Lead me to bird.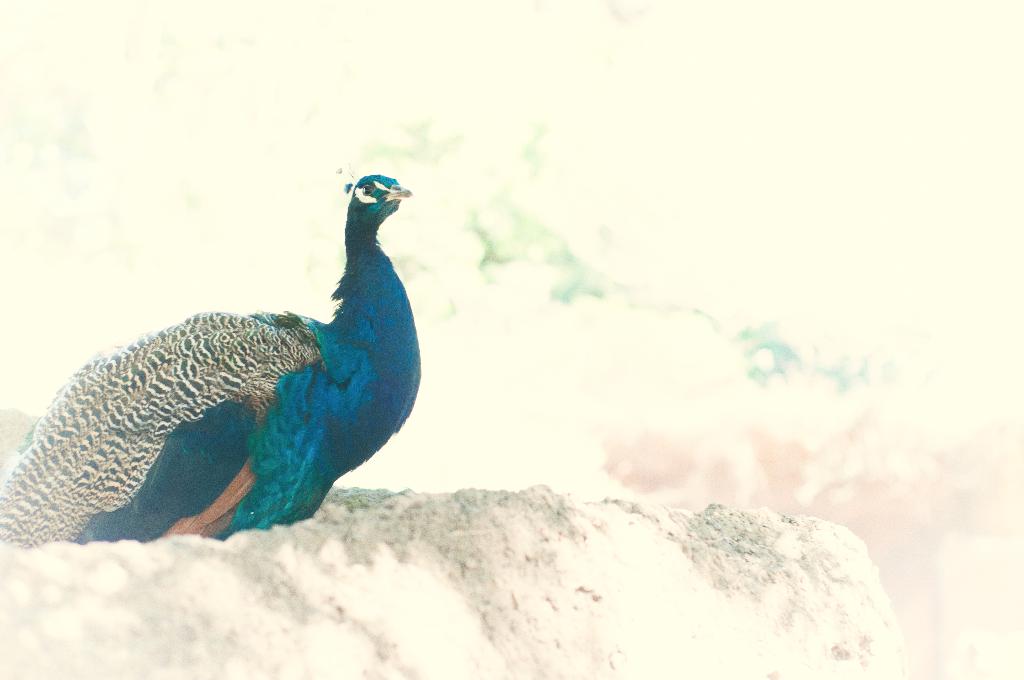
Lead to (left=11, top=169, right=428, bottom=548).
